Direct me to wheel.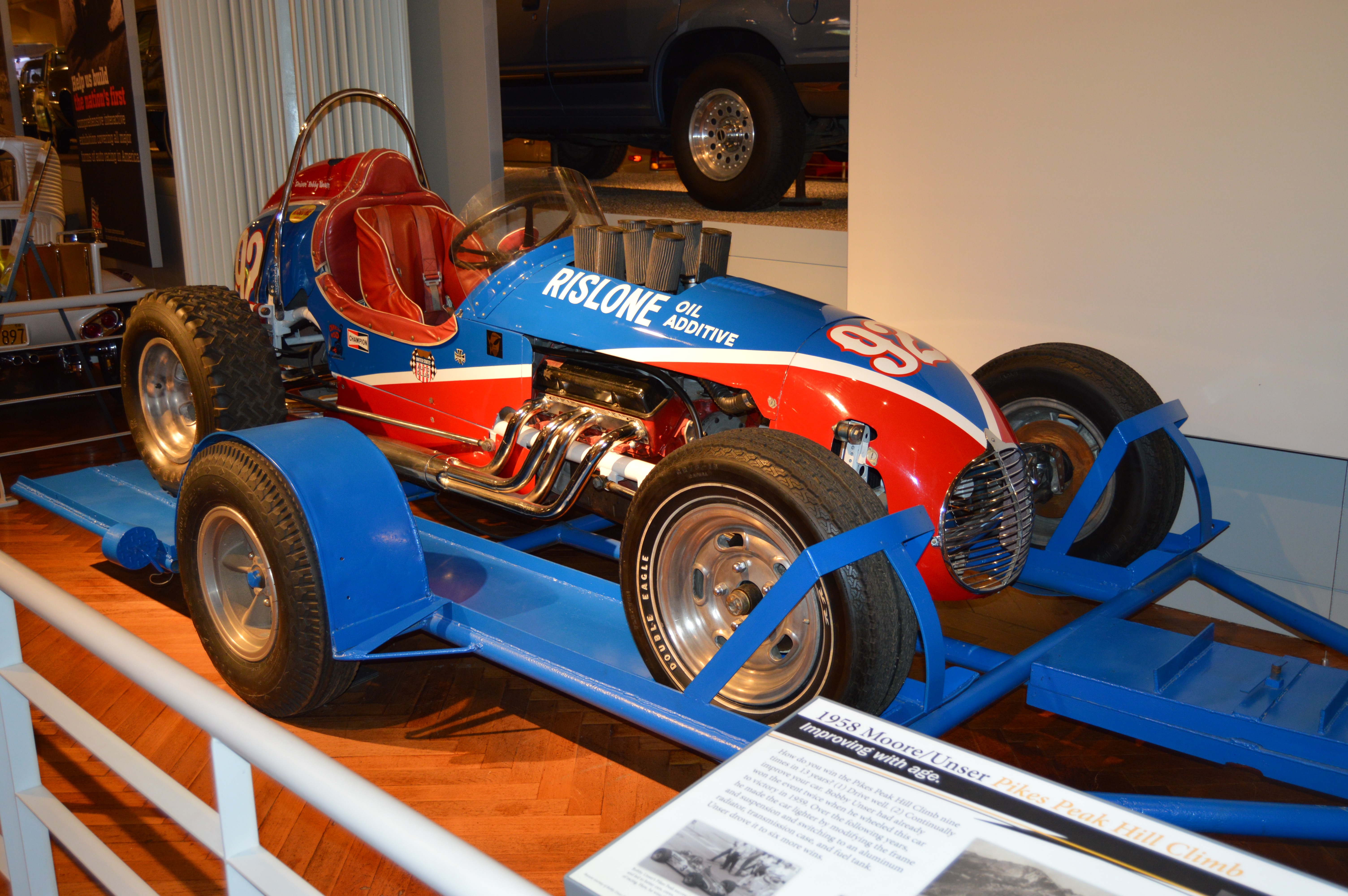
Direction: 150:11:181:47.
